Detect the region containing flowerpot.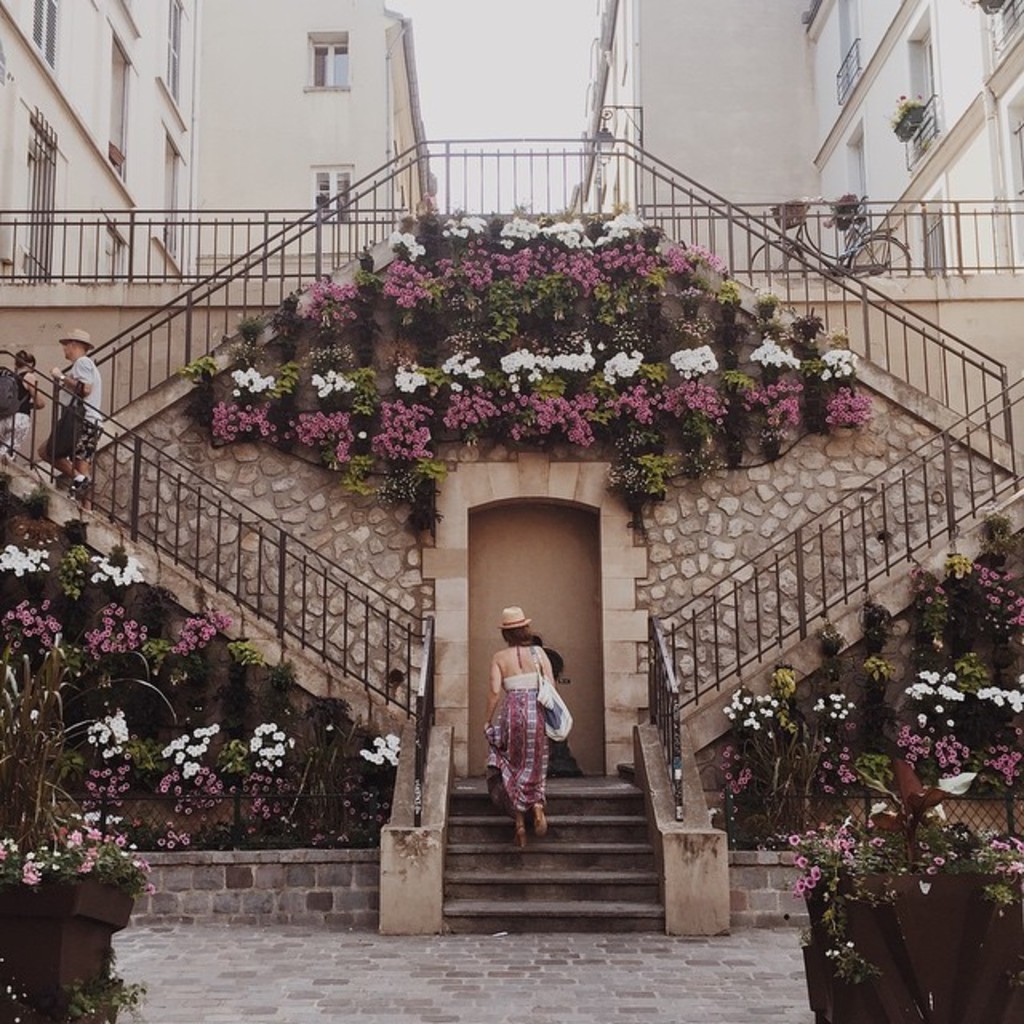
x1=792 y1=861 x2=1019 y2=1022.
